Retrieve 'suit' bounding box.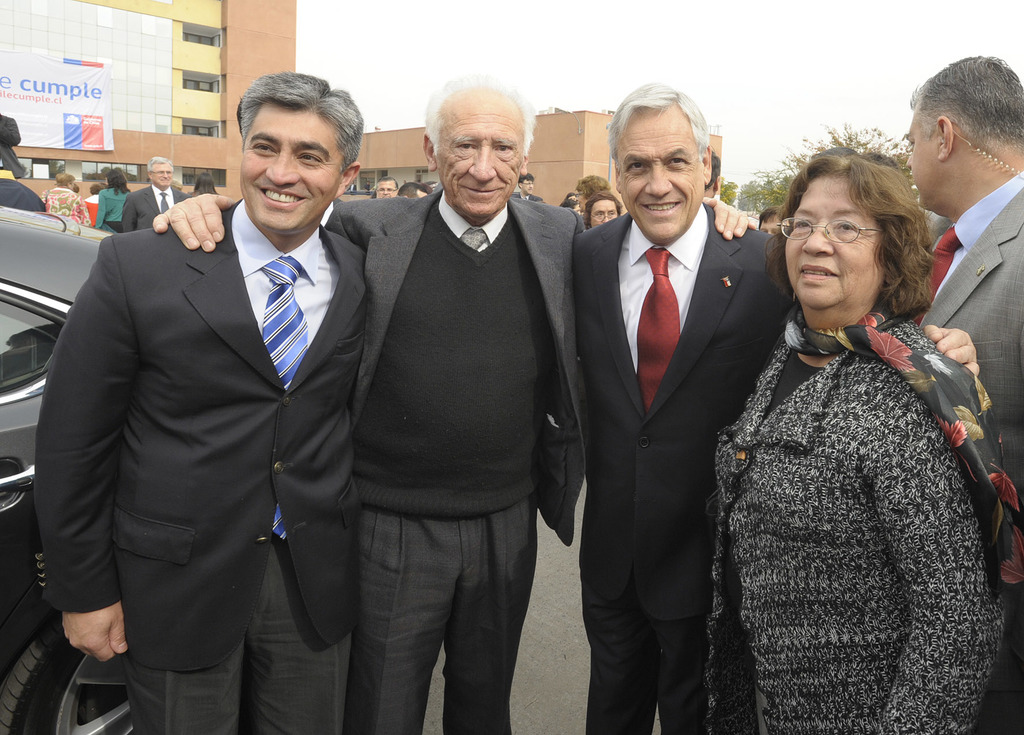
Bounding box: x1=572 y1=198 x2=783 y2=734.
